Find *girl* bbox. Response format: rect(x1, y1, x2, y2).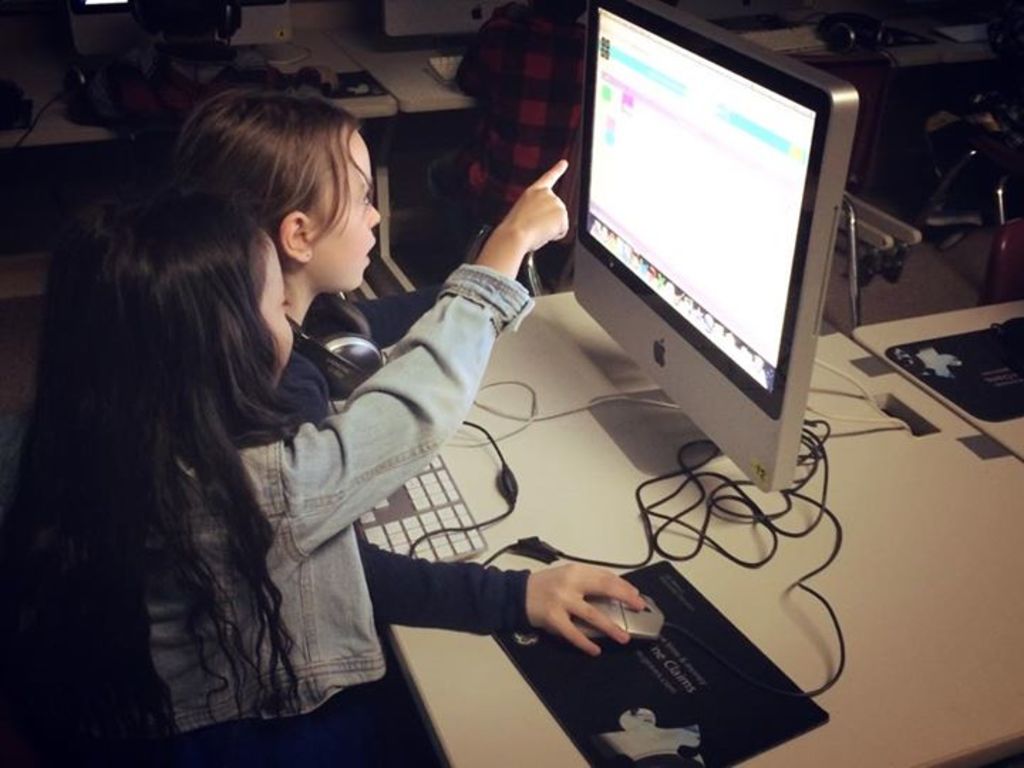
rect(0, 159, 572, 767).
